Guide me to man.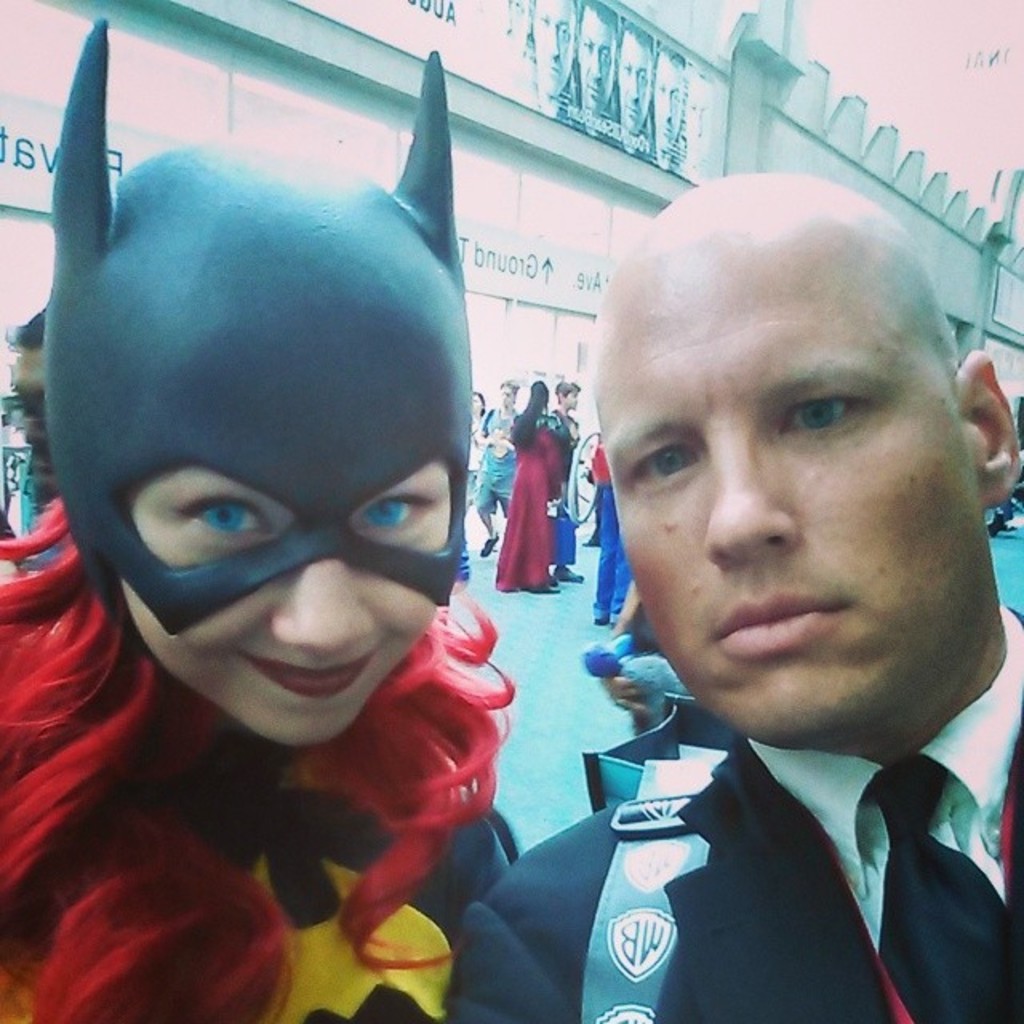
Guidance: detection(462, 146, 1023, 1008).
